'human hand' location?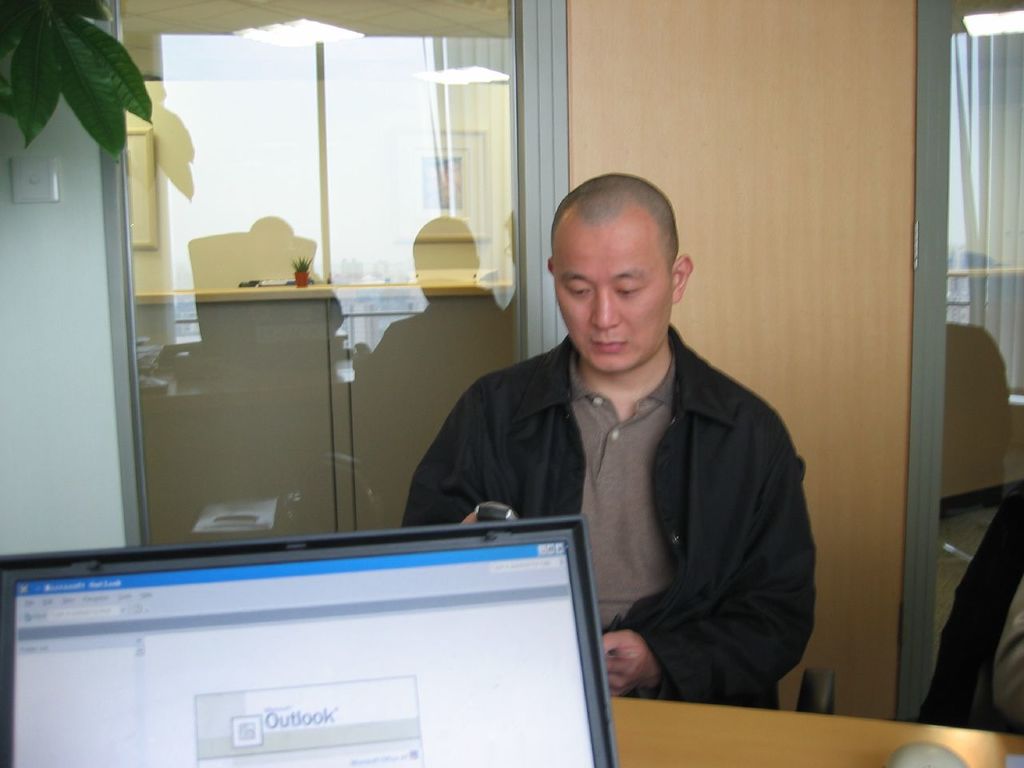
(603, 614, 673, 714)
